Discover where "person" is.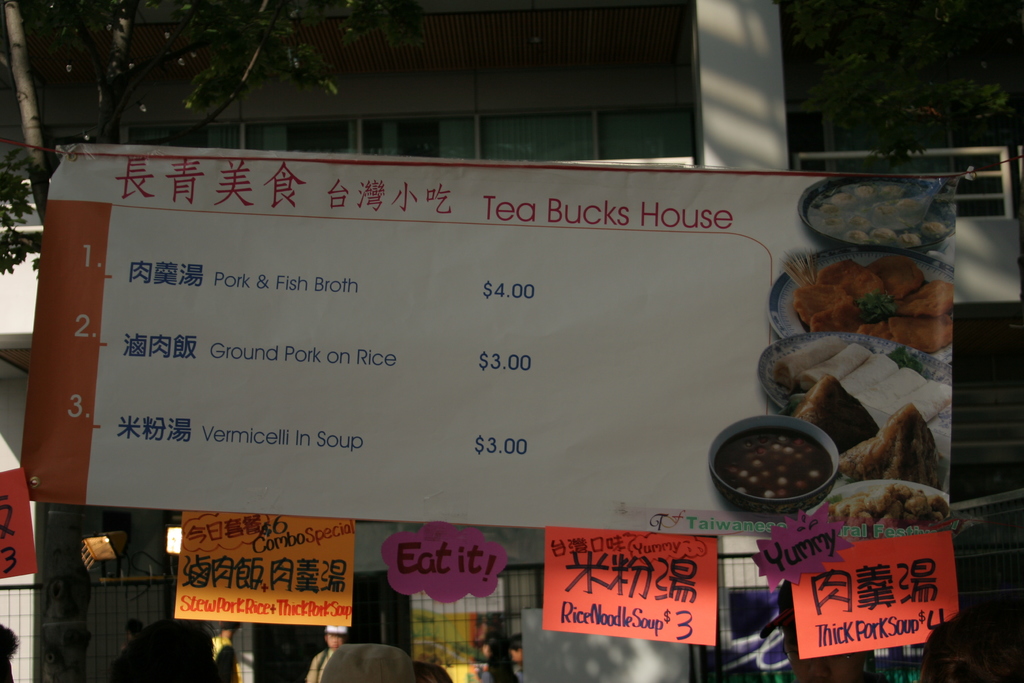
Discovered at [x1=472, y1=638, x2=519, y2=682].
